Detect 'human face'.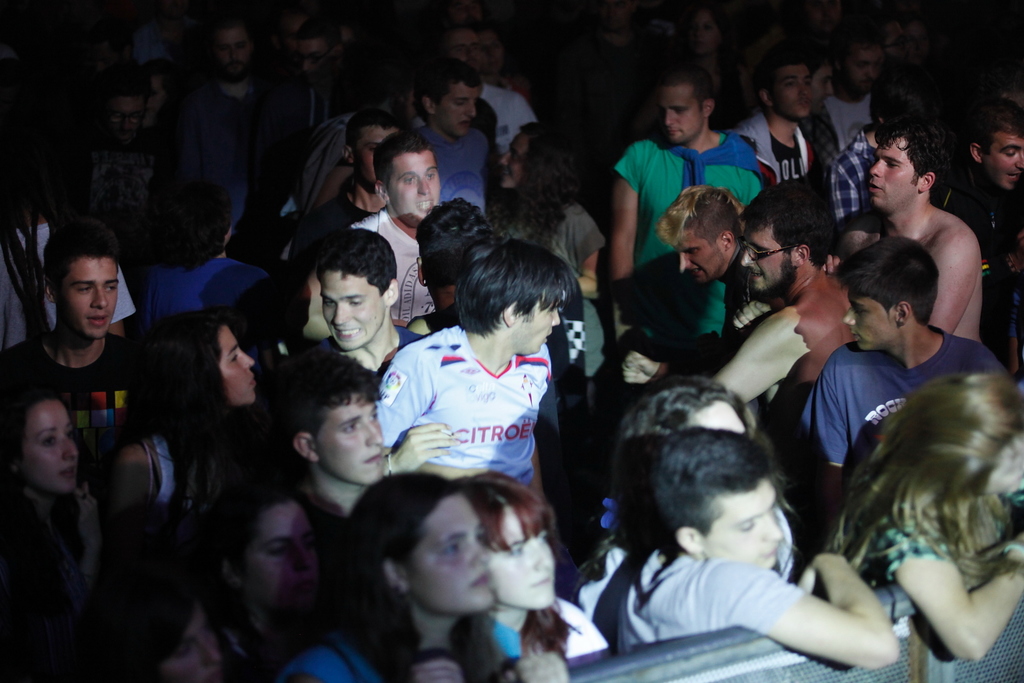
Detected at l=500, t=513, r=552, b=606.
